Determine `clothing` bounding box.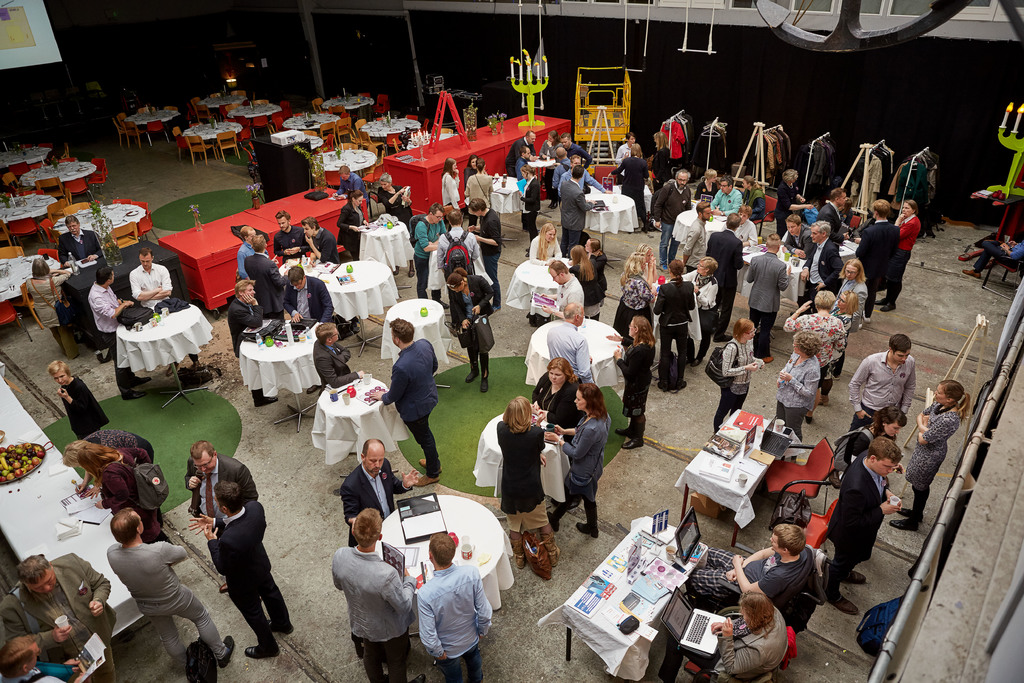
Determined: <bbox>532, 374, 580, 435</bbox>.
